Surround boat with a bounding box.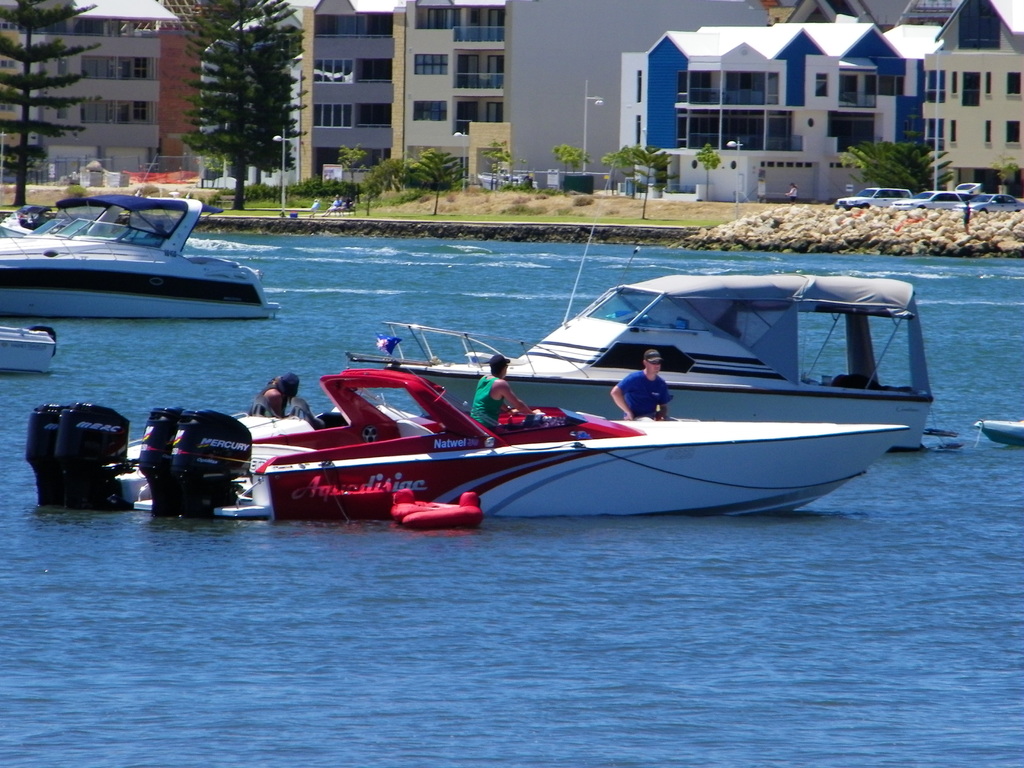
BBox(0, 325, 56, 373).
